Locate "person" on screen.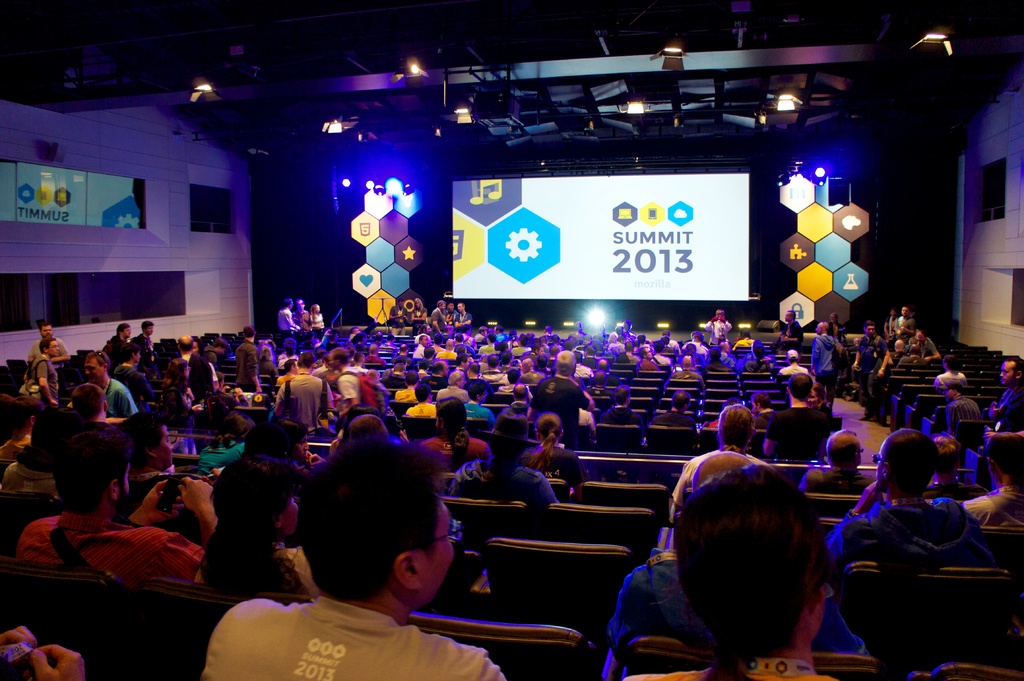
On screen at <region>445, 412, 572, 504</region>.
